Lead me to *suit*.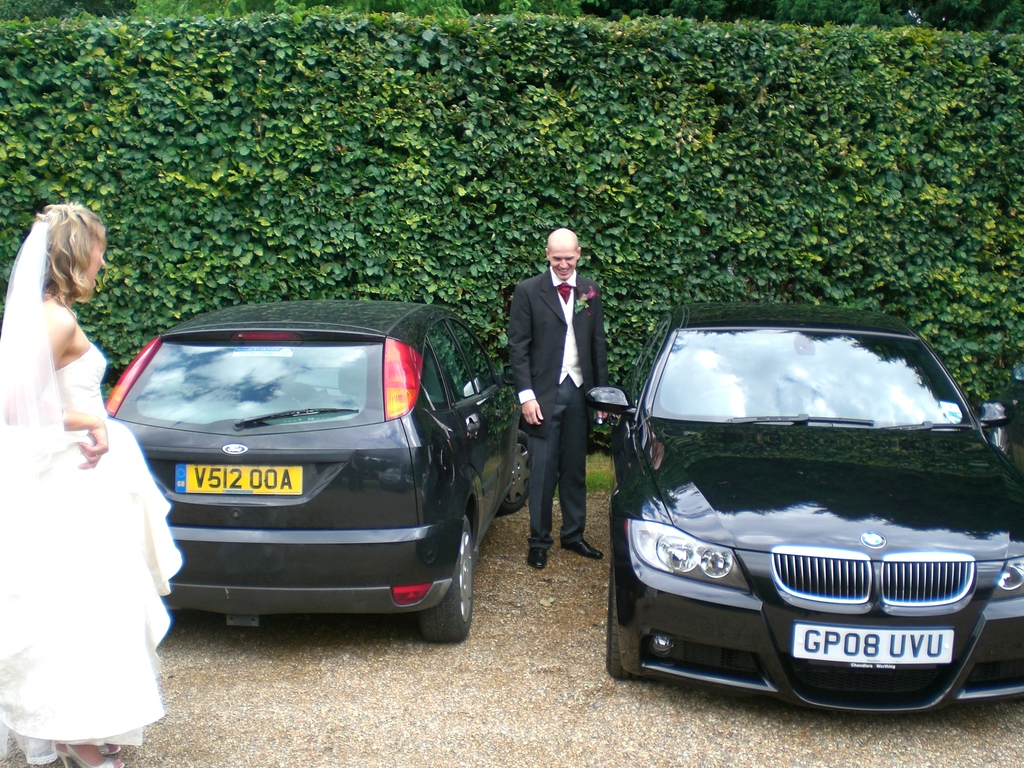
Lead to 511/234/608/599.
